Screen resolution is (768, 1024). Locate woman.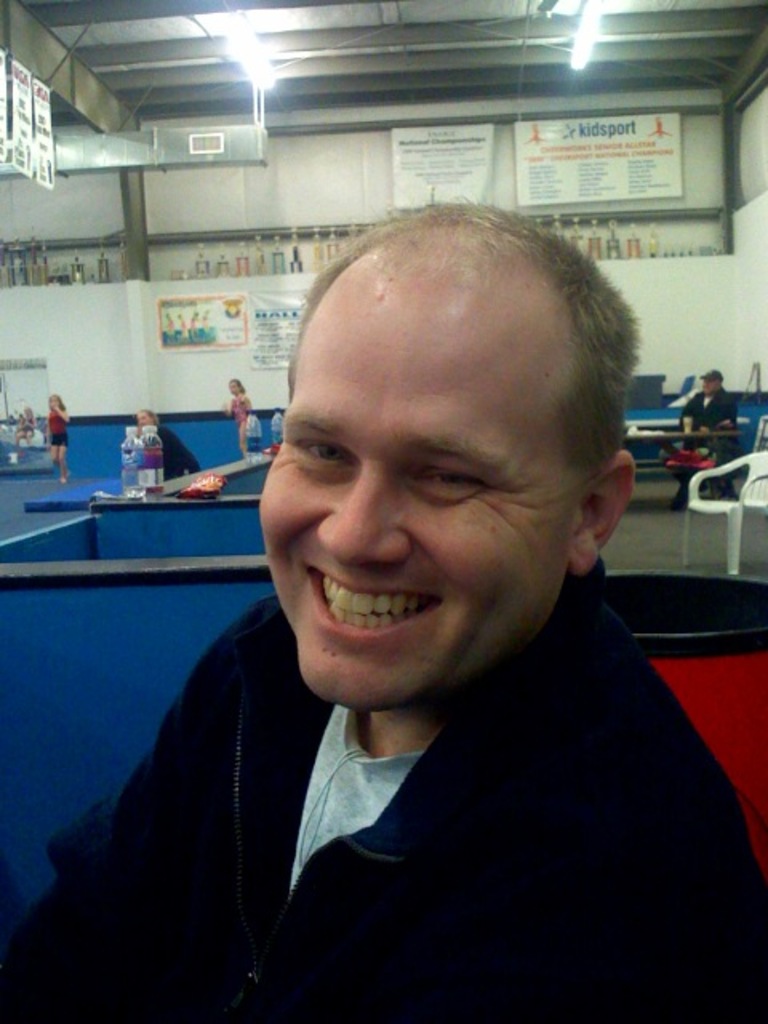
<bbox>14, 410, 34, 445</bbox>.
